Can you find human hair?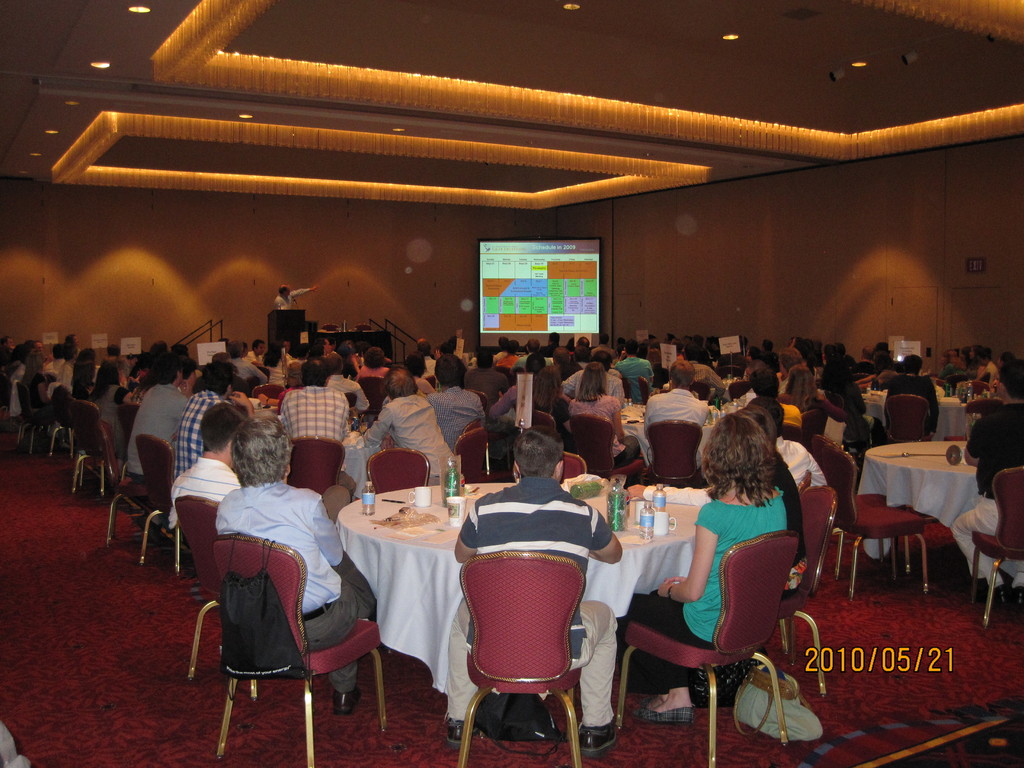
Yes, bounding box: {"left": 739, "top": 403, "right": 774, "bottom": 443}.
